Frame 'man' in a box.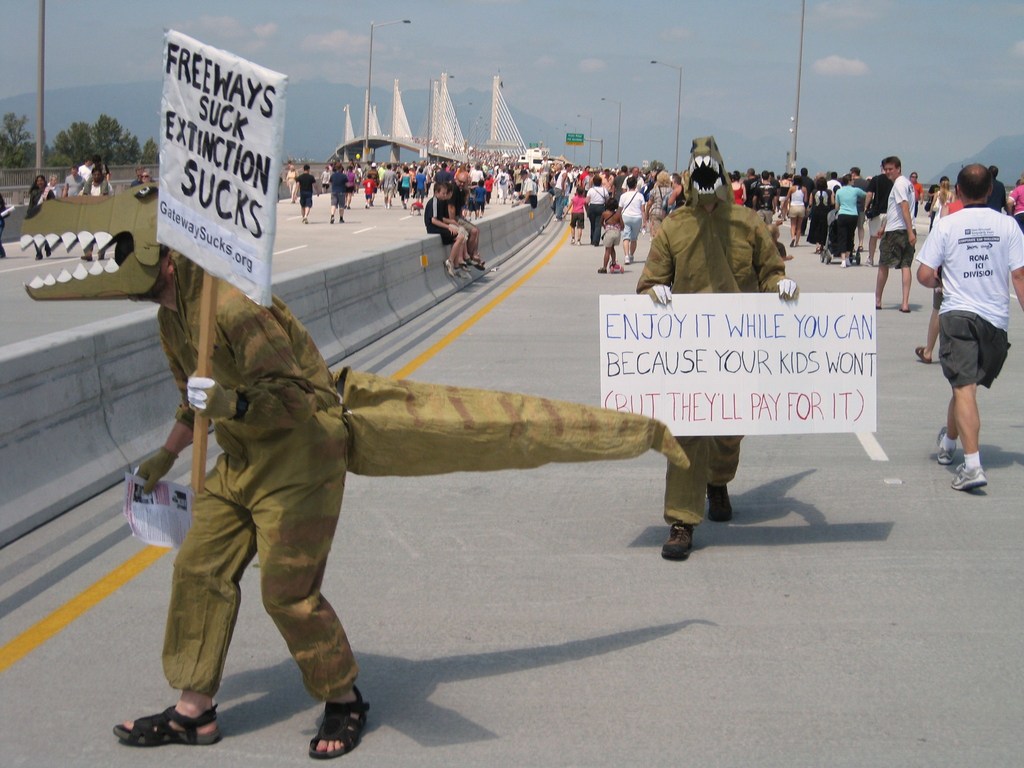
<region>756, 172, 776, 229</region>.
